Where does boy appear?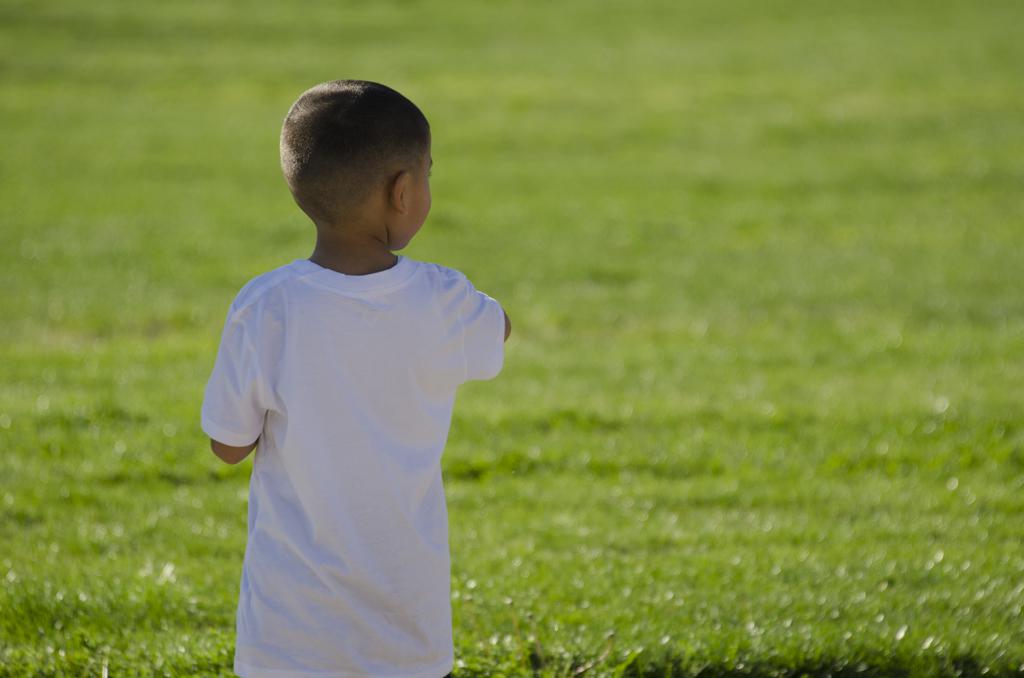
Appears at box(204, 81, 508, 677).
